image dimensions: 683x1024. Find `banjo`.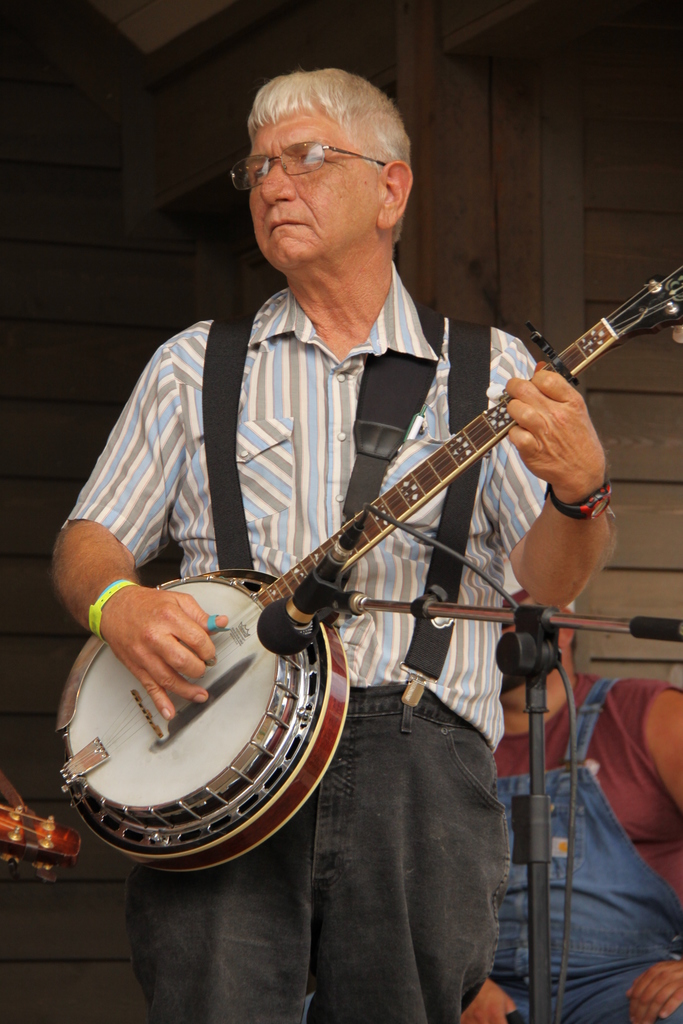
(46,259,682,877).
